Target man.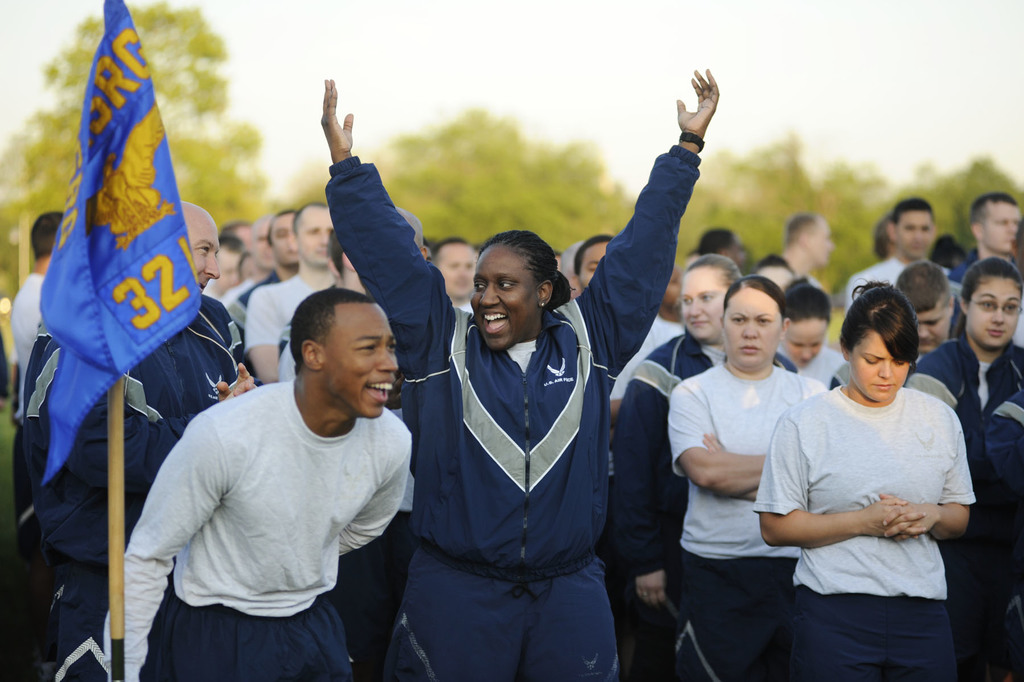
Target region: detection(573, 232, 684, 485).
